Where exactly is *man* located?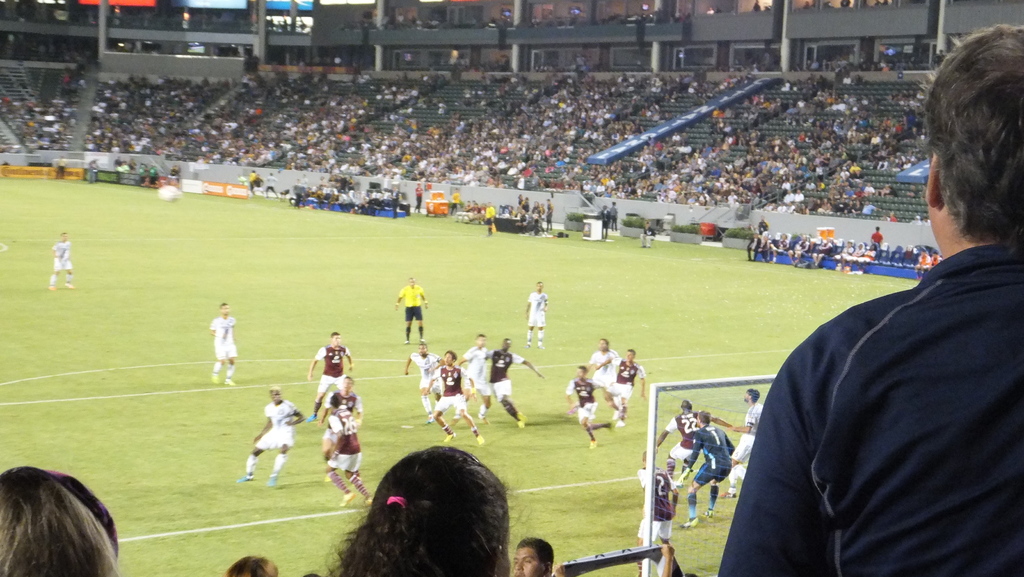
Its bounding box is rect(428, 350, 486, 444).
